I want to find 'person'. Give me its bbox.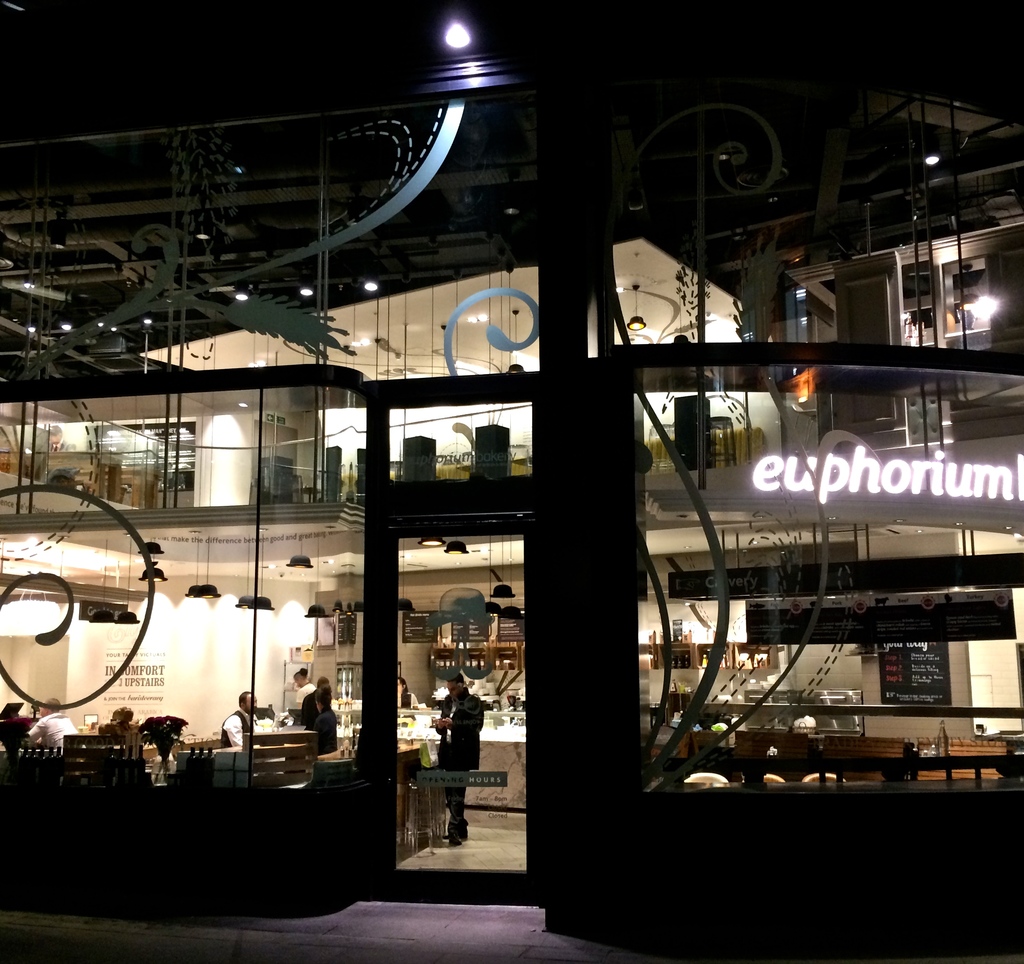
left=429, top=678, right=480, bottom=842.
